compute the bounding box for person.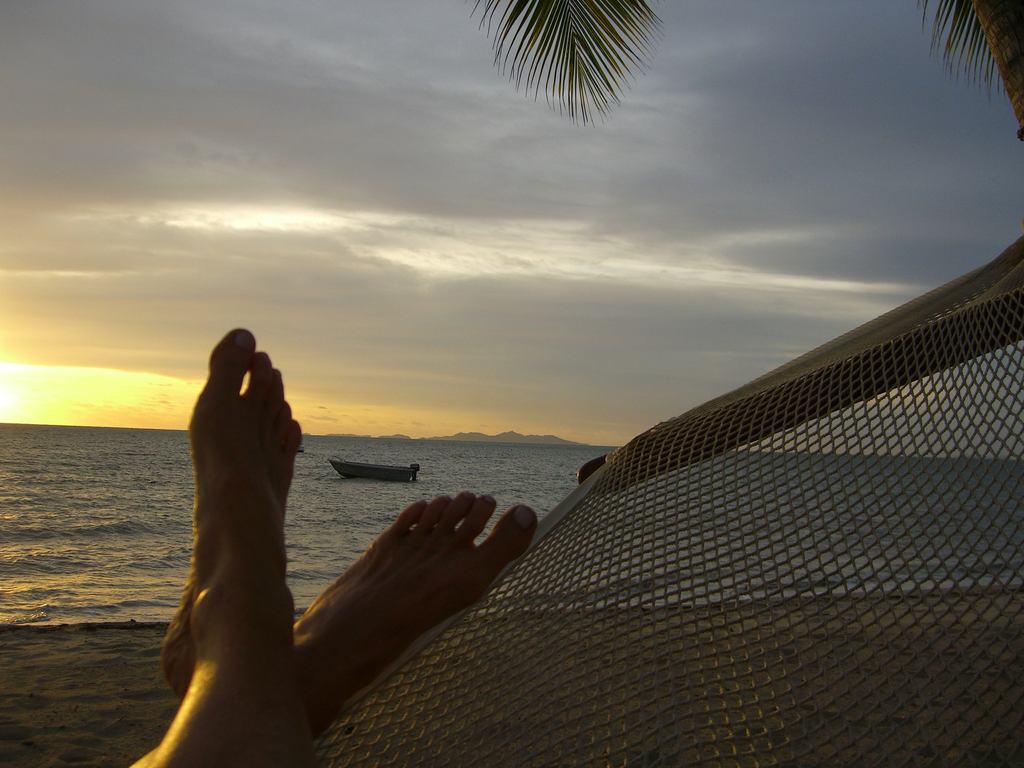
bbox(164, 285, 479, 728).
